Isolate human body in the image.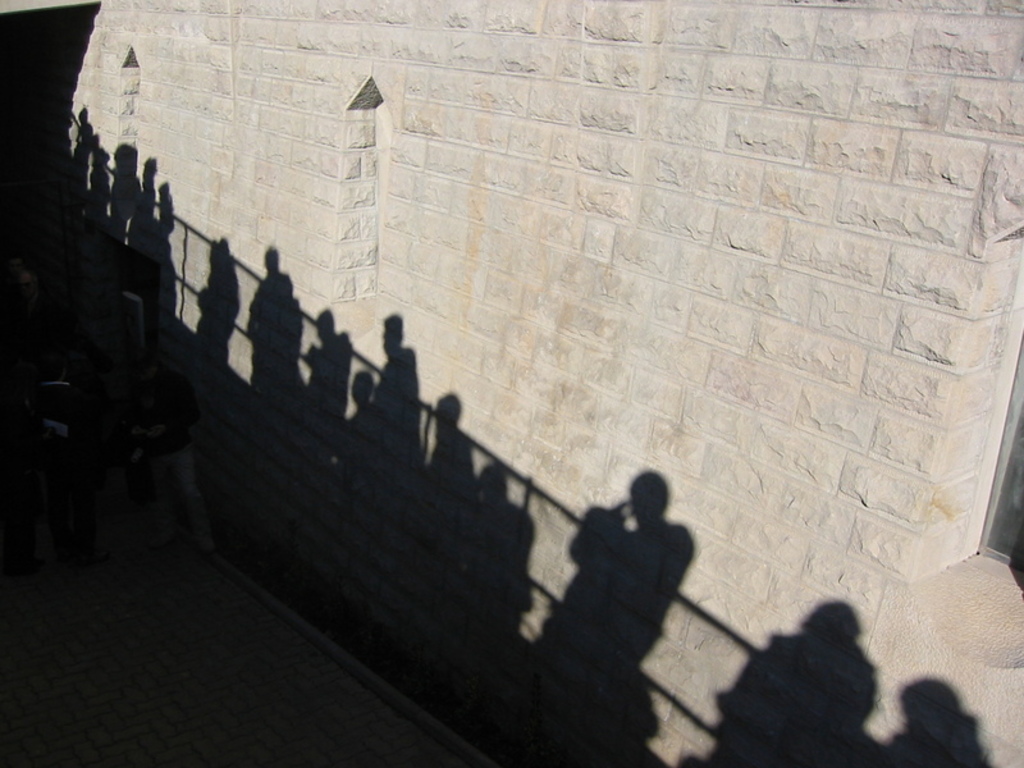
Isolated region: [x1=191, y1=227, x2=241, y2=346].
